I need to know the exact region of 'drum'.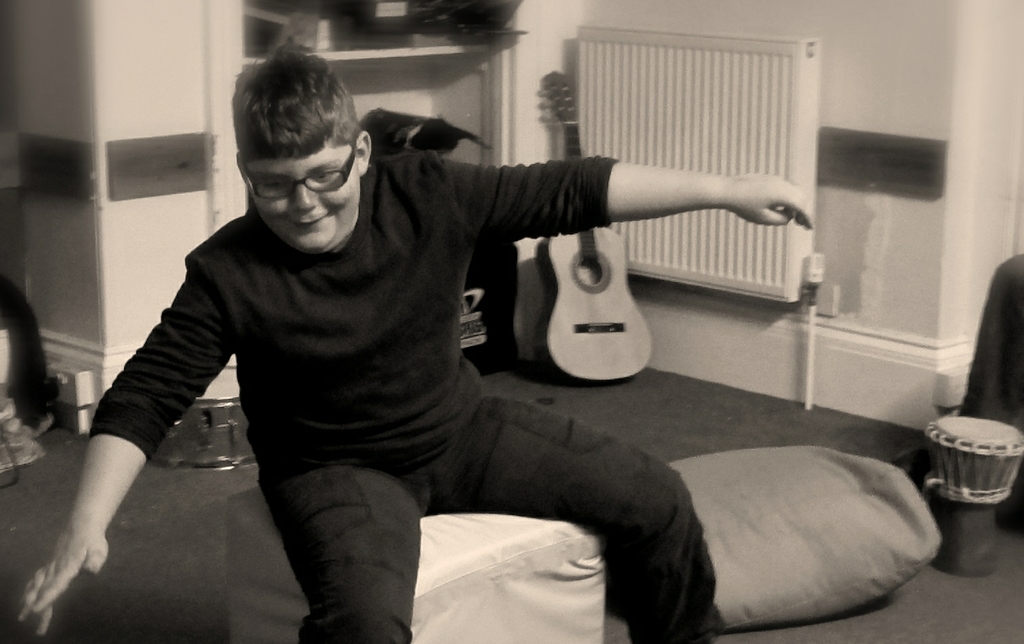
Region: crop(923, 416, 1023, 502).
